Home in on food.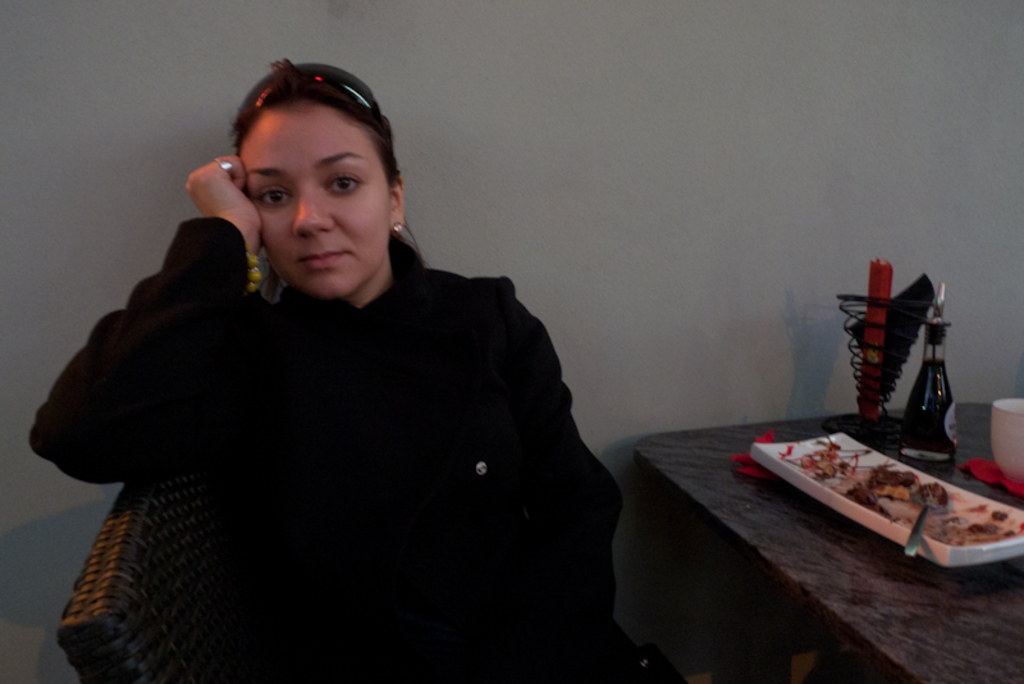
Homed in at (782,420,993,539).
